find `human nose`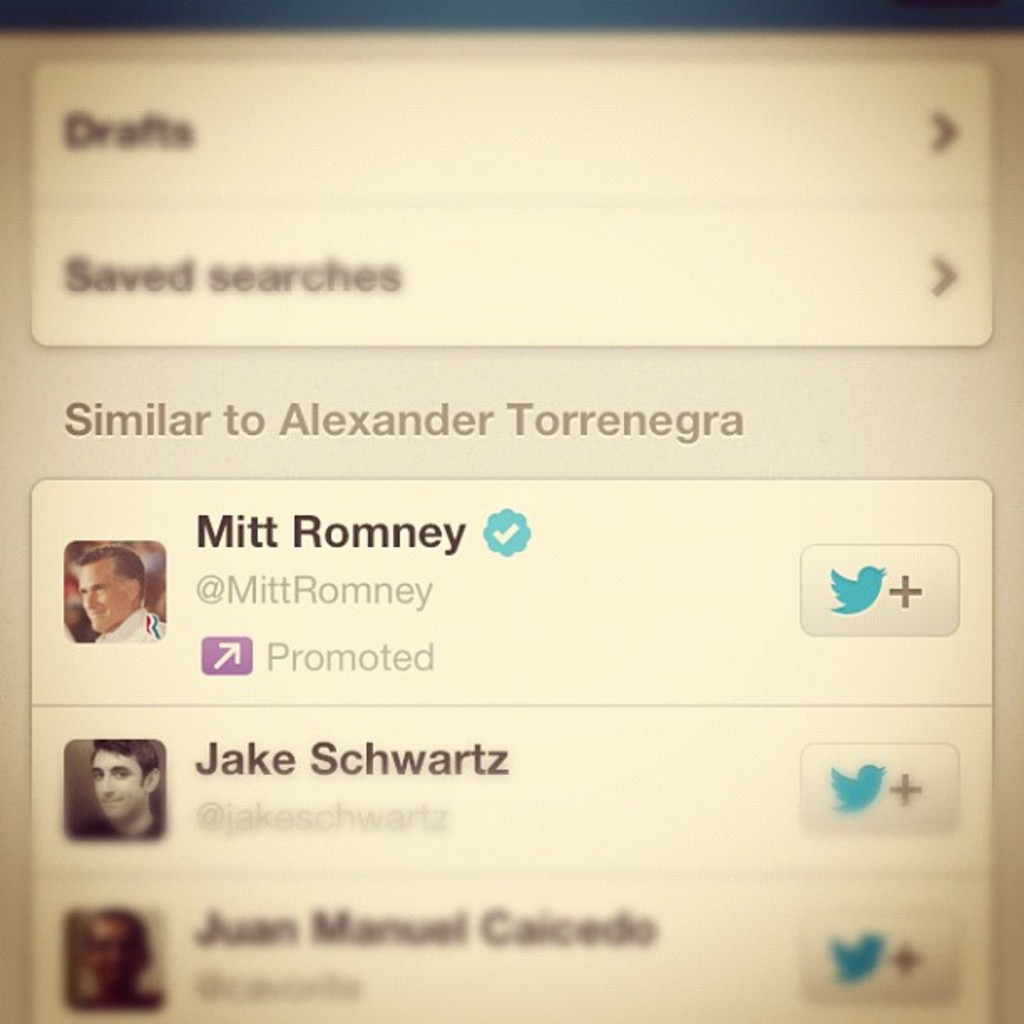
95, 766, 117, 800
